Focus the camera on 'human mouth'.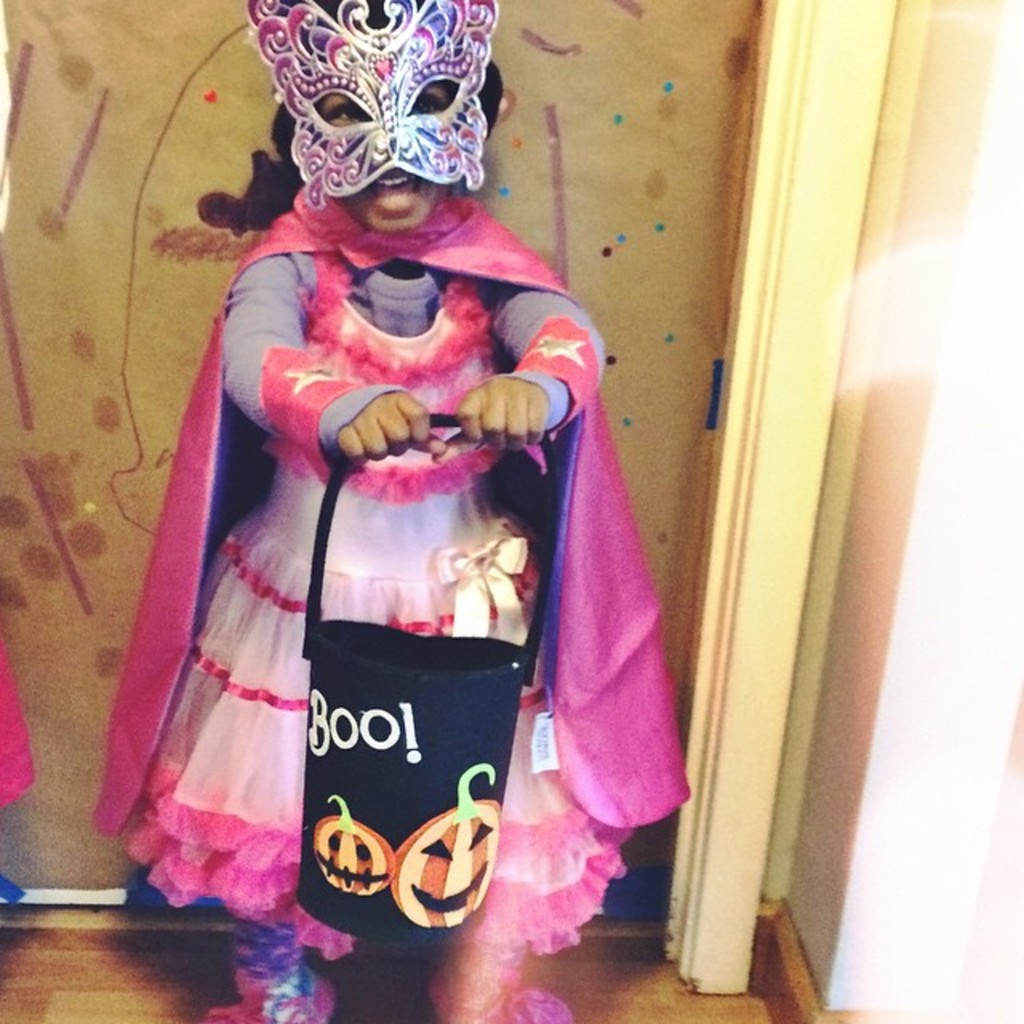
Focus region: region(365, 168, 421, 218).
